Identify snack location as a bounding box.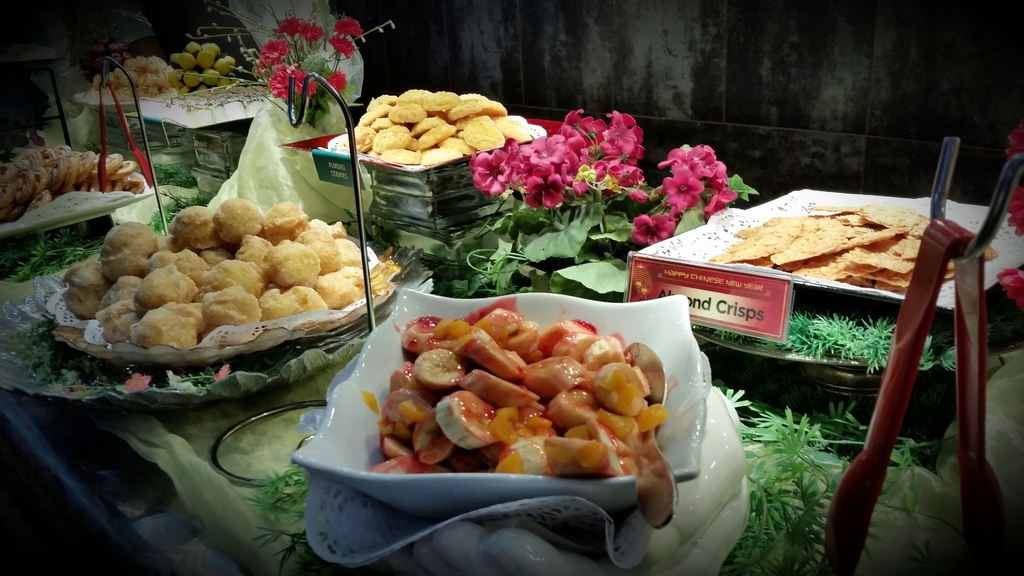
BBox(61, 193, 358, 356).
